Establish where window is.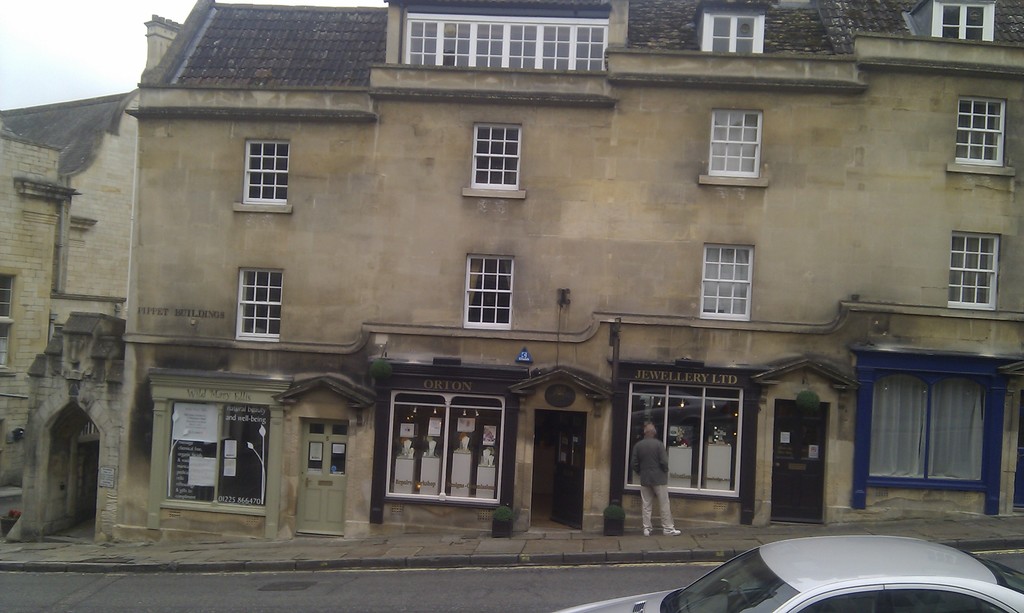
Established at <bbox>239, 272, 289, 338</bbox>.
